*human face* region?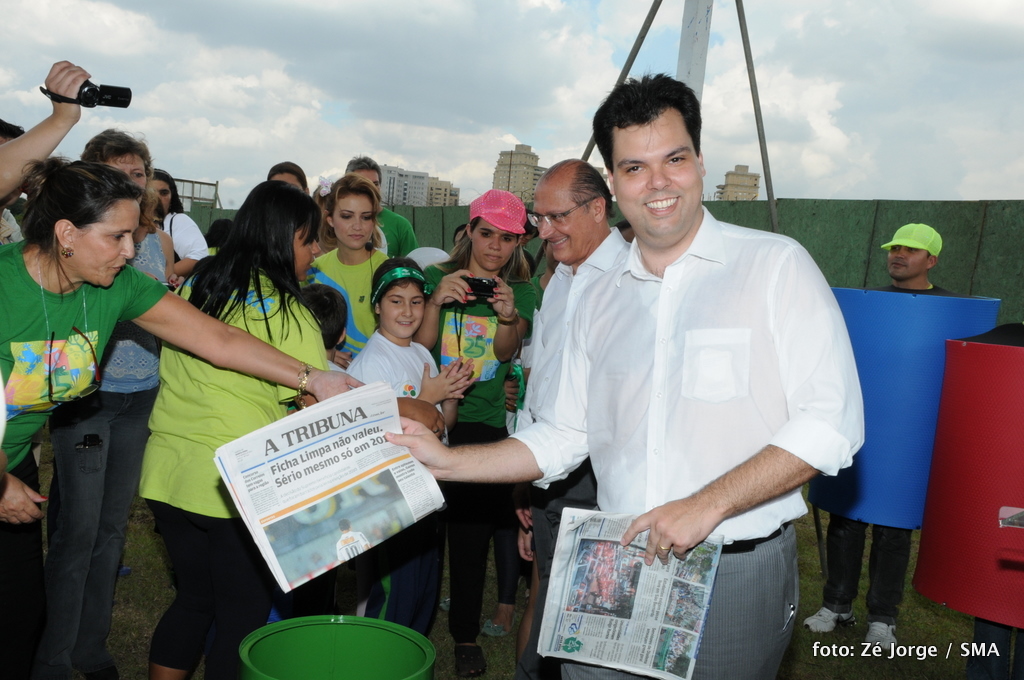
(471,219,519,271)
